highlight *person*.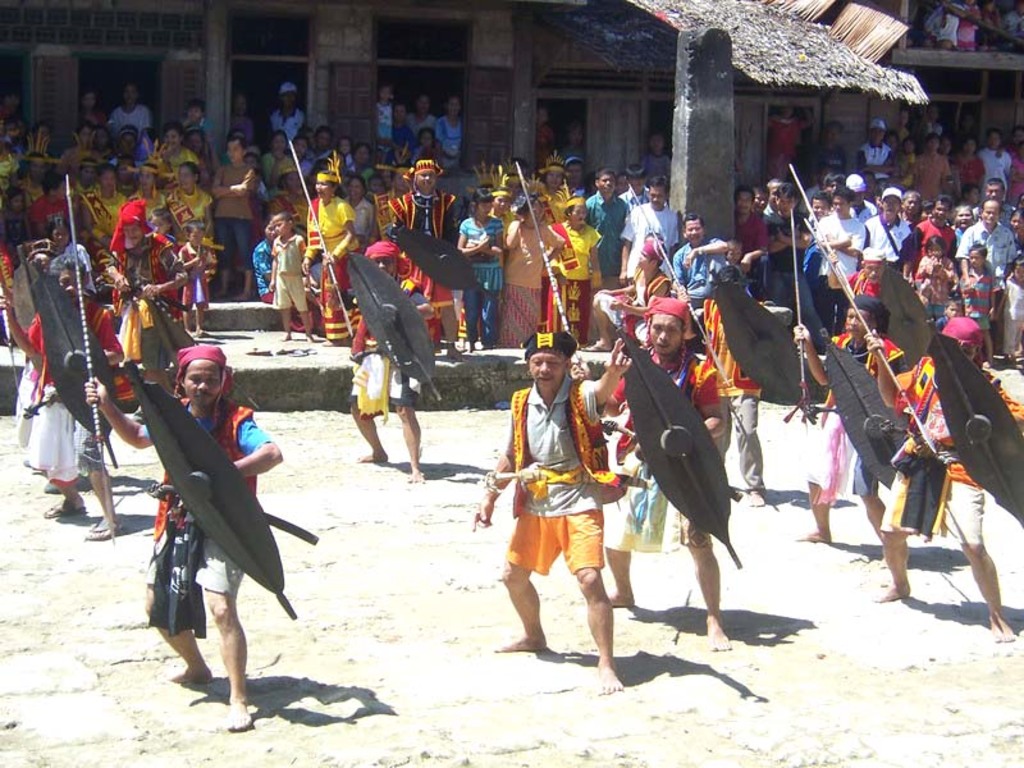
Highlighted region: rect(122, 198, 193, 435).
